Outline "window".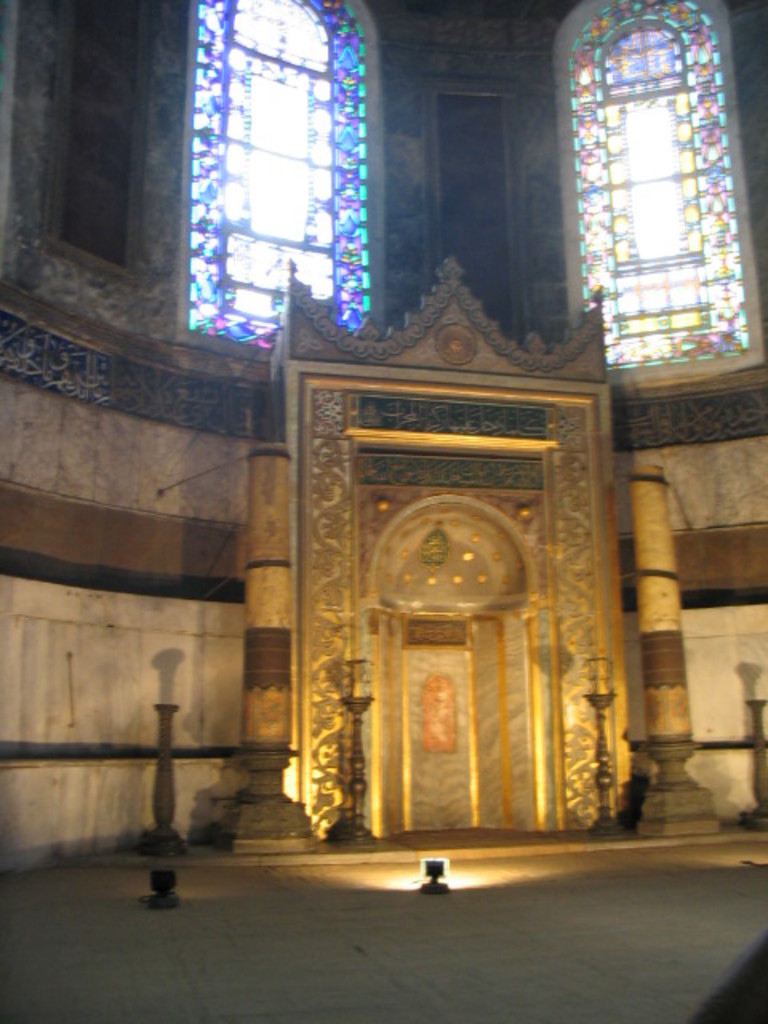
Outline: (left=170, top=0, right=392, bottom=366).
